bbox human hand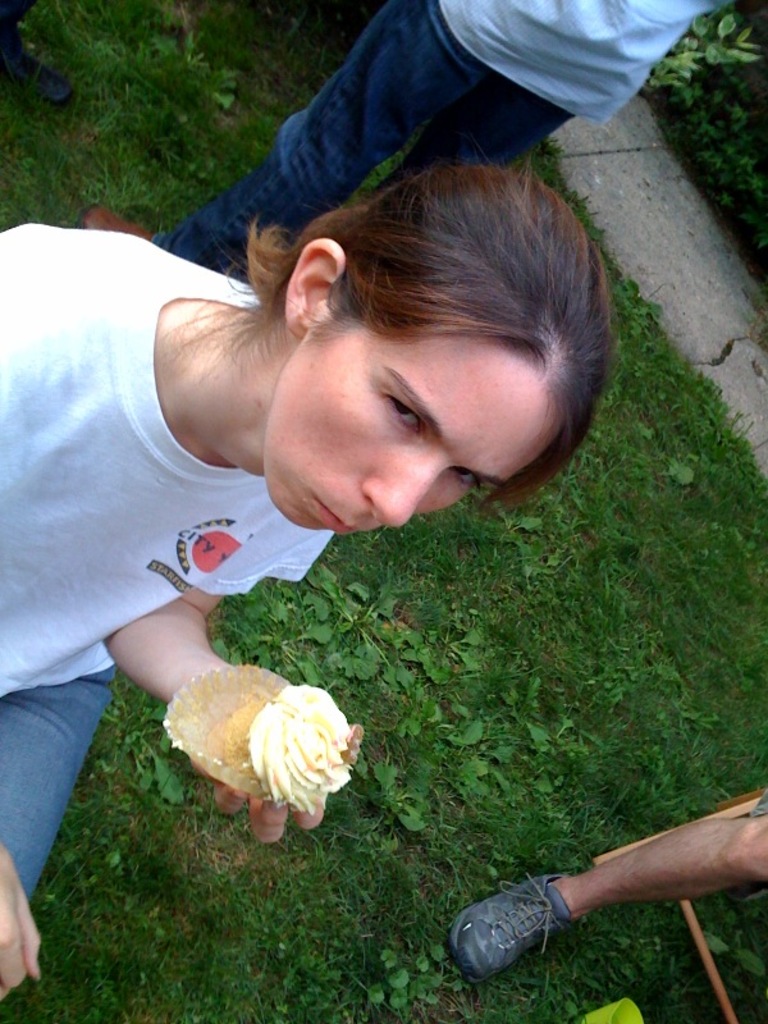
[left=184, top=754, right=328, bottom=845]
